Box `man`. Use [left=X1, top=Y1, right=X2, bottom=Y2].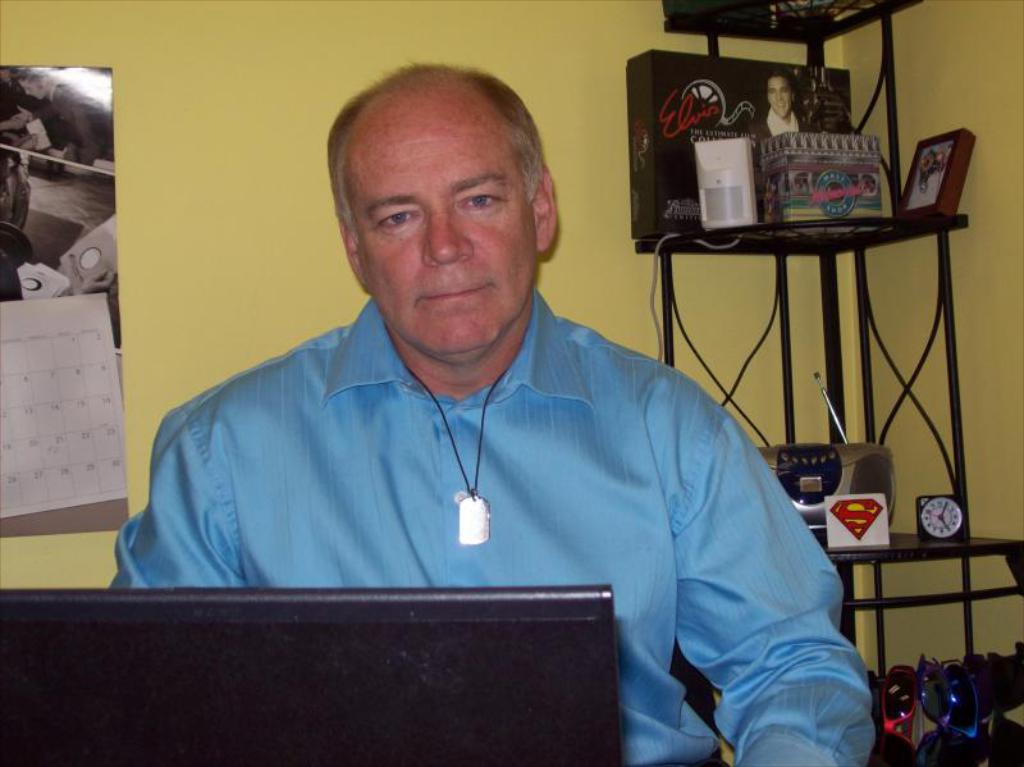
[left=758, top=70, right=814, bottom=141].
